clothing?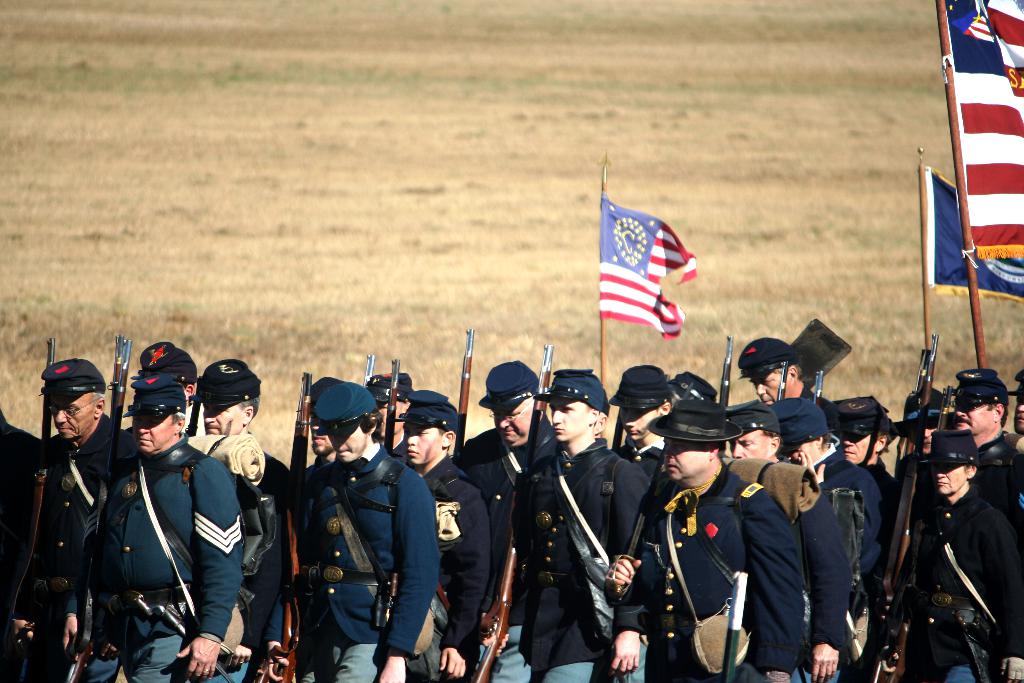
detection(289, 438, 448, 682)
